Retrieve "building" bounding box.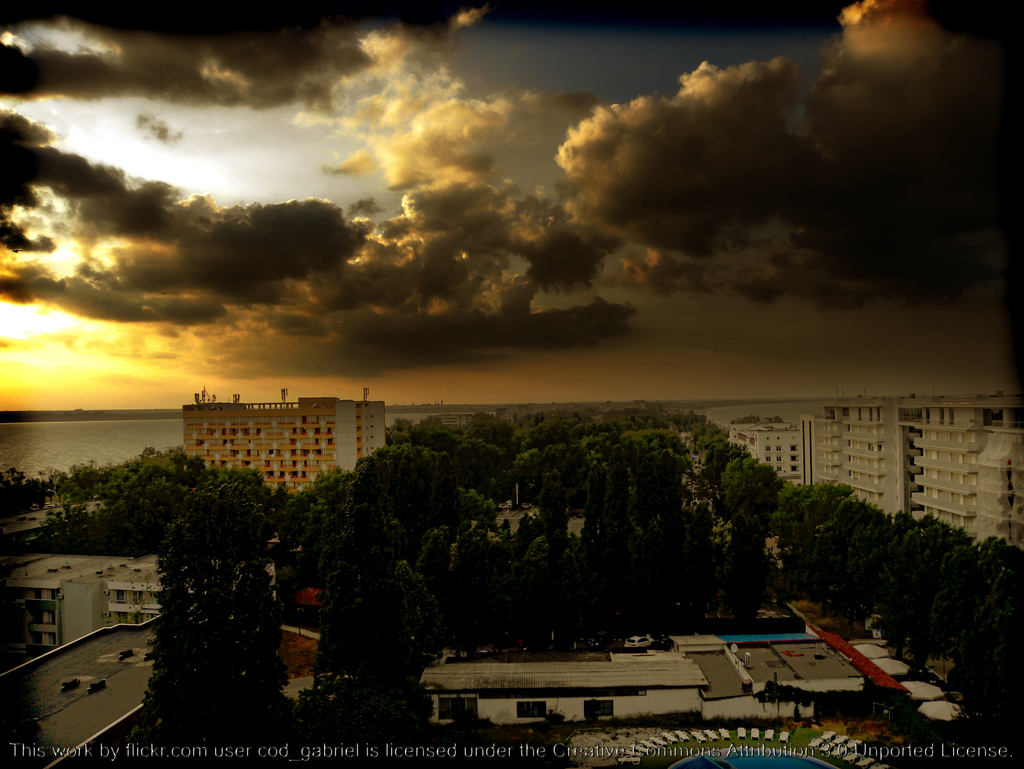
Bounding box: 177/398/396/497.
